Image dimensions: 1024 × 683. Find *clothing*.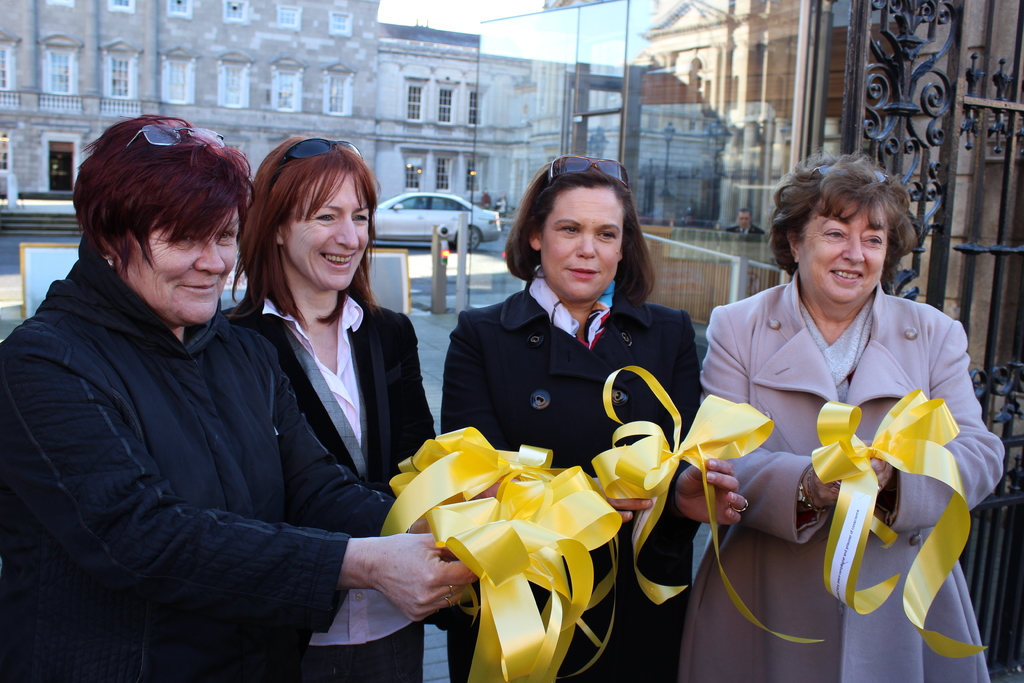
0/236/405/682.
